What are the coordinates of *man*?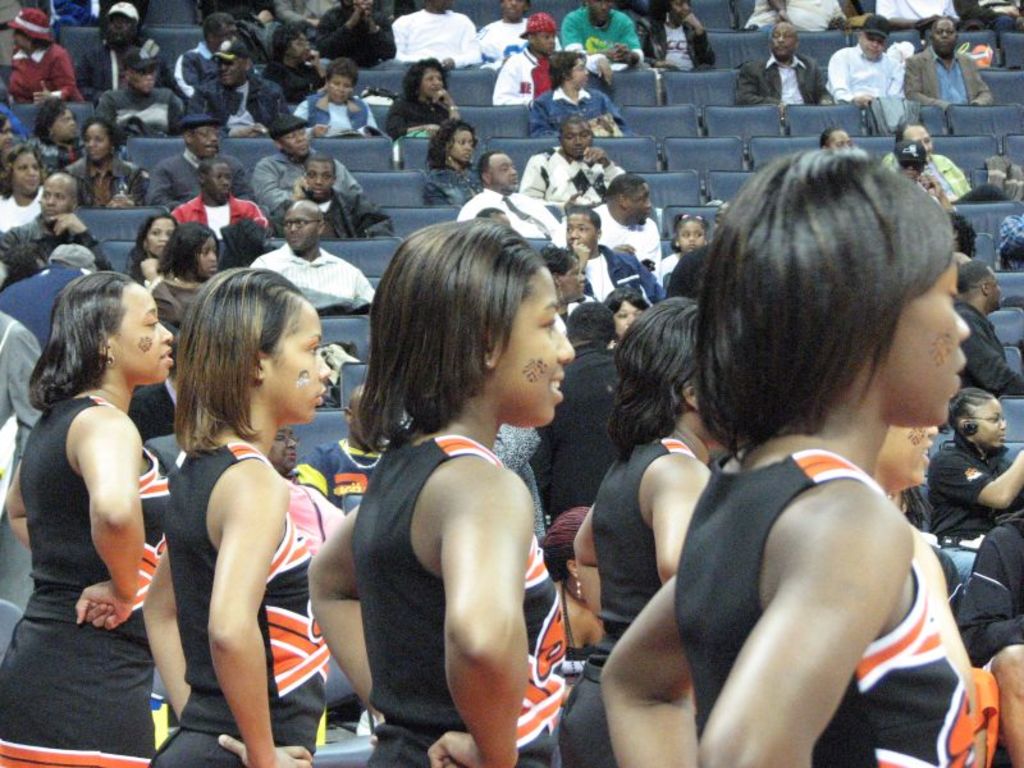
(736,20,827,123).
